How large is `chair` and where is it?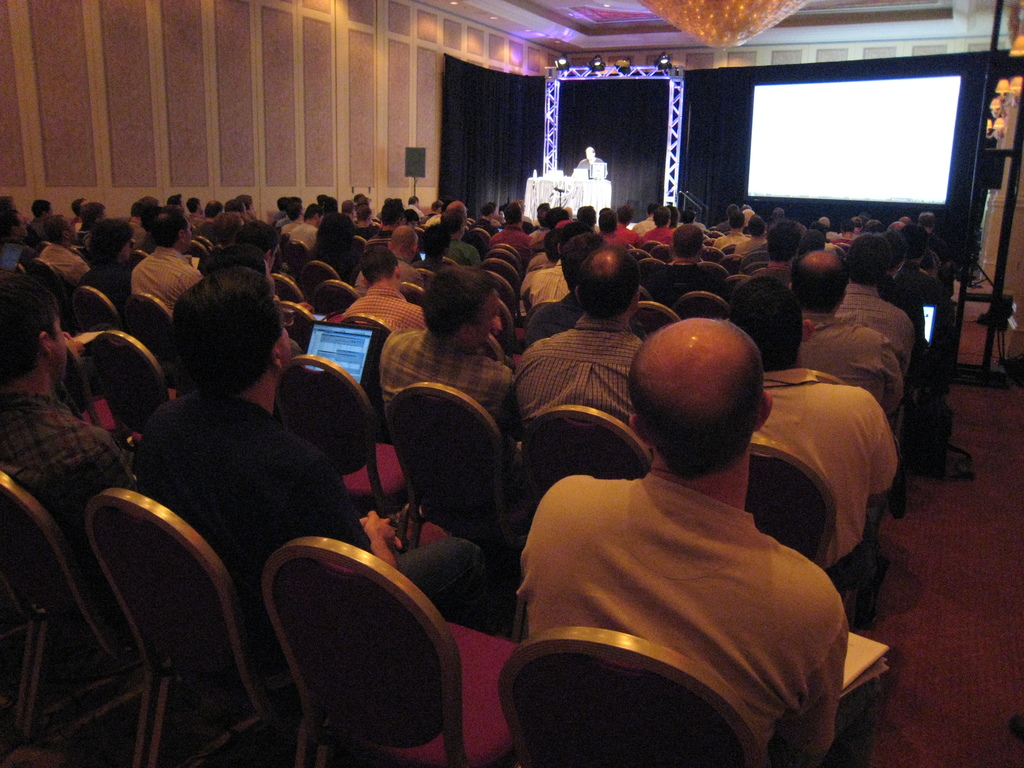
Bounding box: (x1=484, y1=257, x2=518, y2=296).
